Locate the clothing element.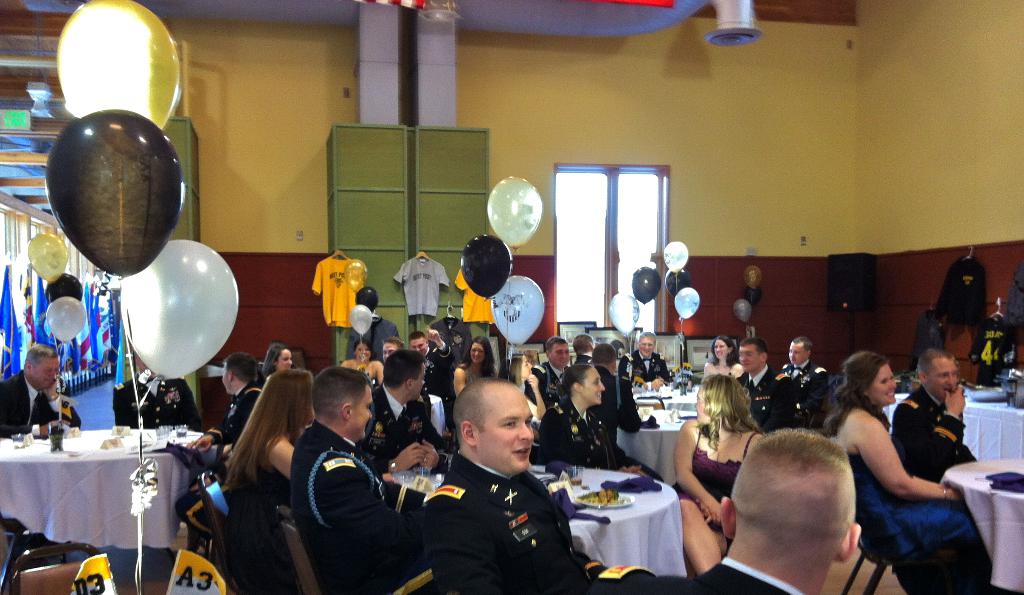
Element bbox: rect(776, 360, 830, 419).
